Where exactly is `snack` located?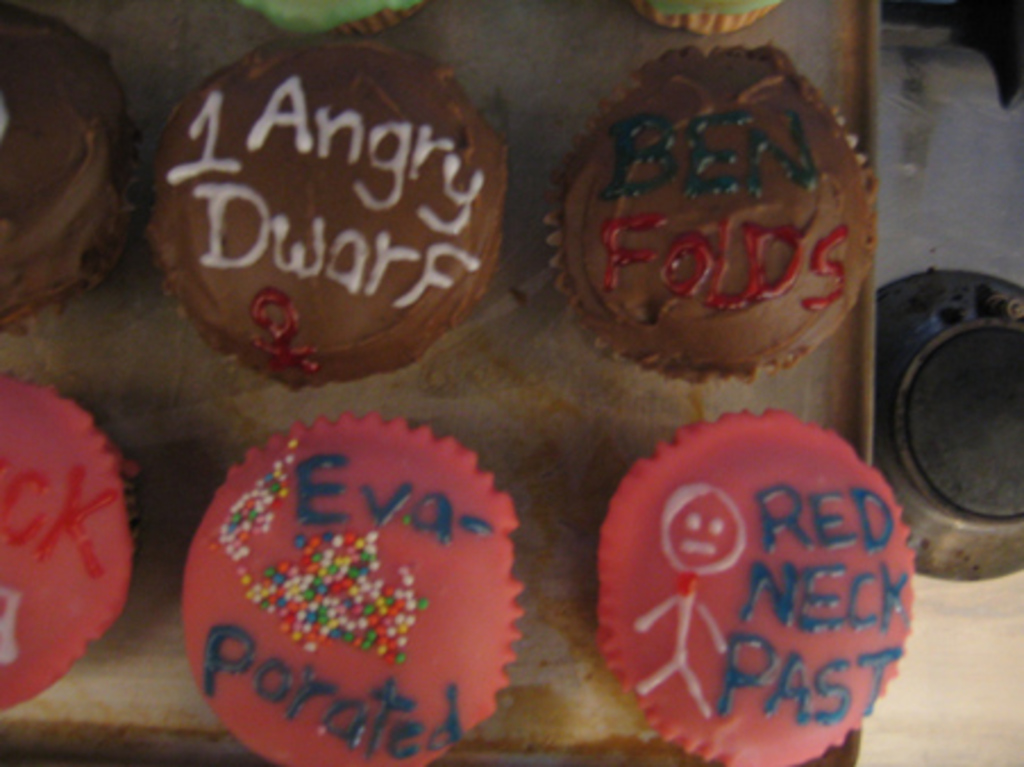
Its bounding box is bbox(186, 411, 515, 765).
